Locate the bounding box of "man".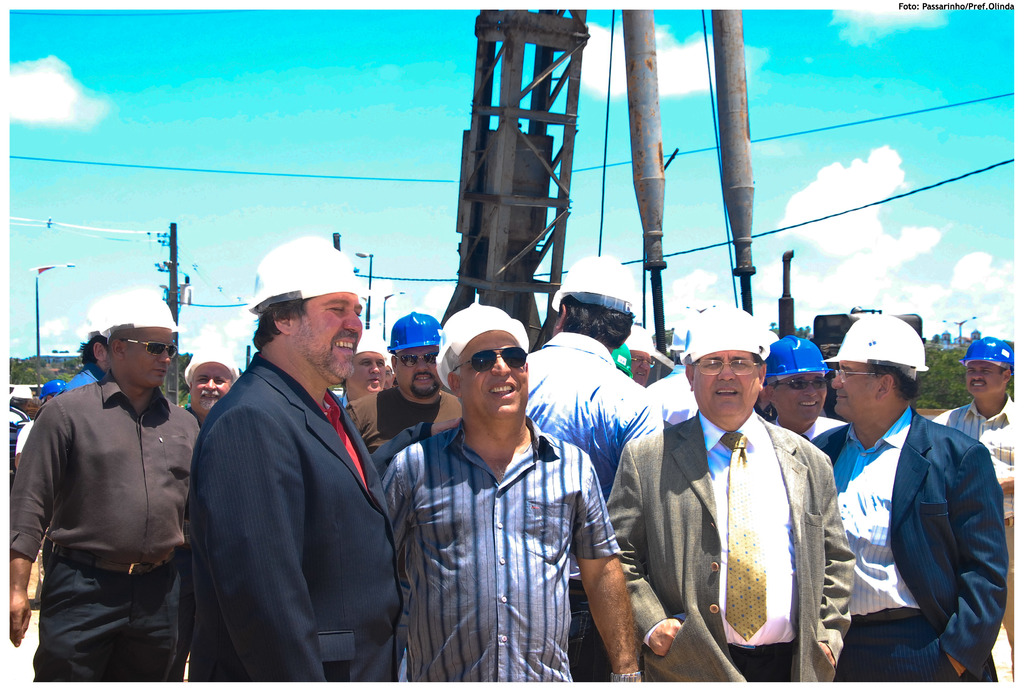
Bounding box: <bbox>339, 314, 461, 473</bbox>.
